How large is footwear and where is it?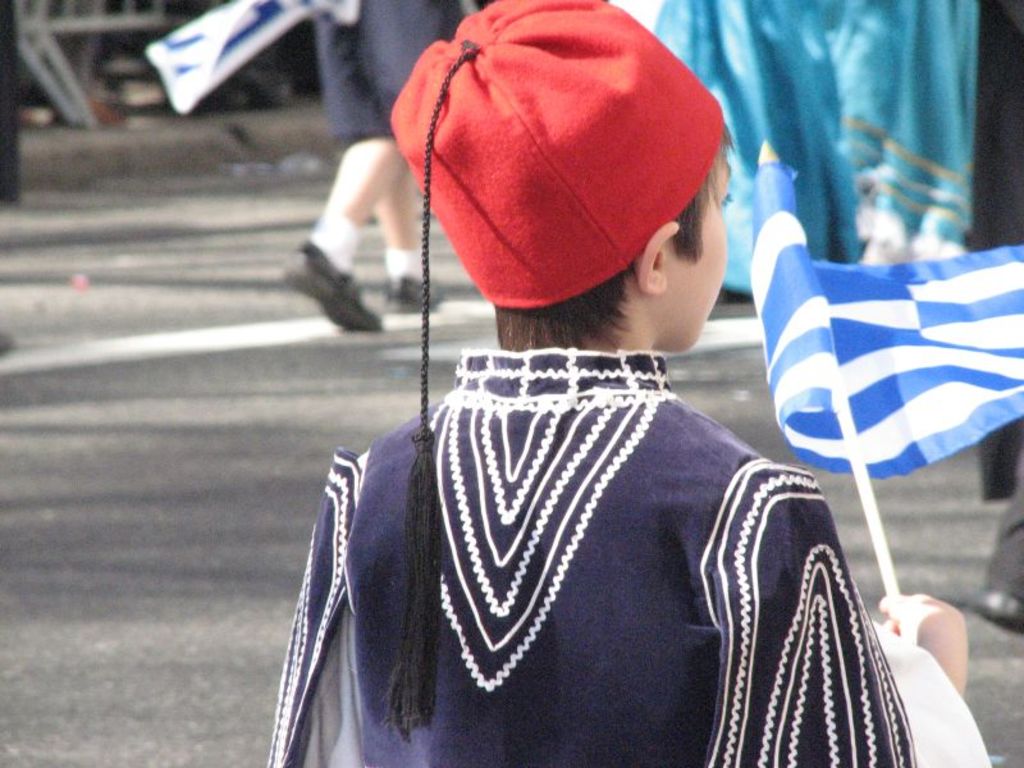
Bounding box: box(970, 585, 1023, 635).
